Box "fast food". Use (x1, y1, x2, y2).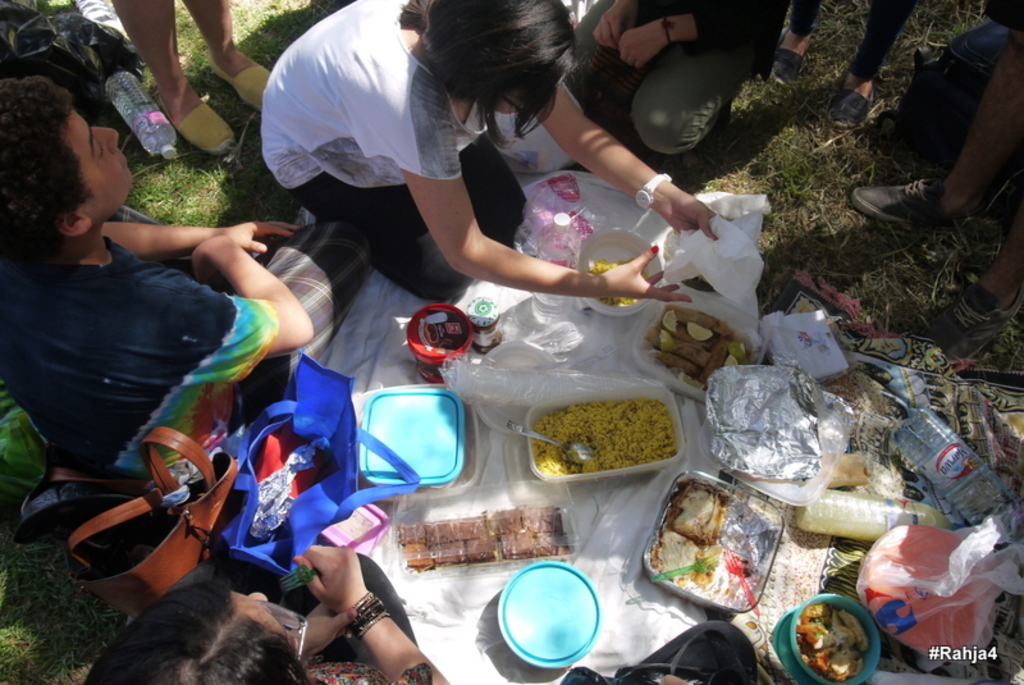
(646, 476, 777, 606).
